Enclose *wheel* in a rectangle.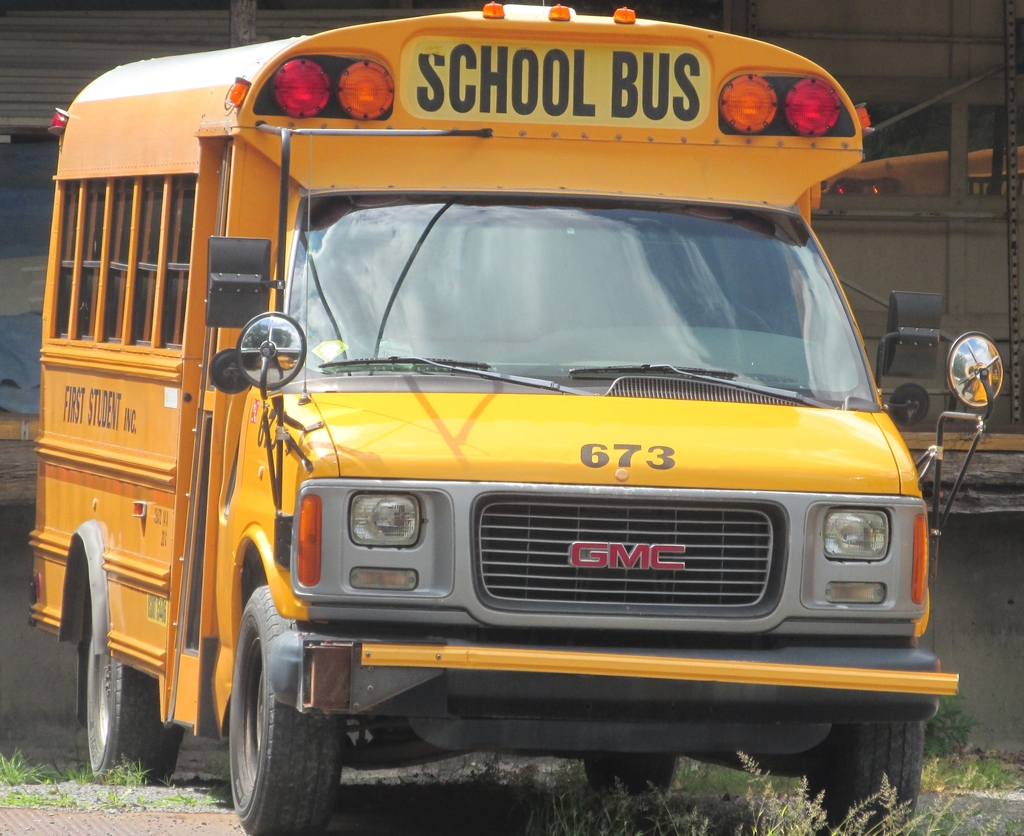
select_region(205, 598, 333, 818).
